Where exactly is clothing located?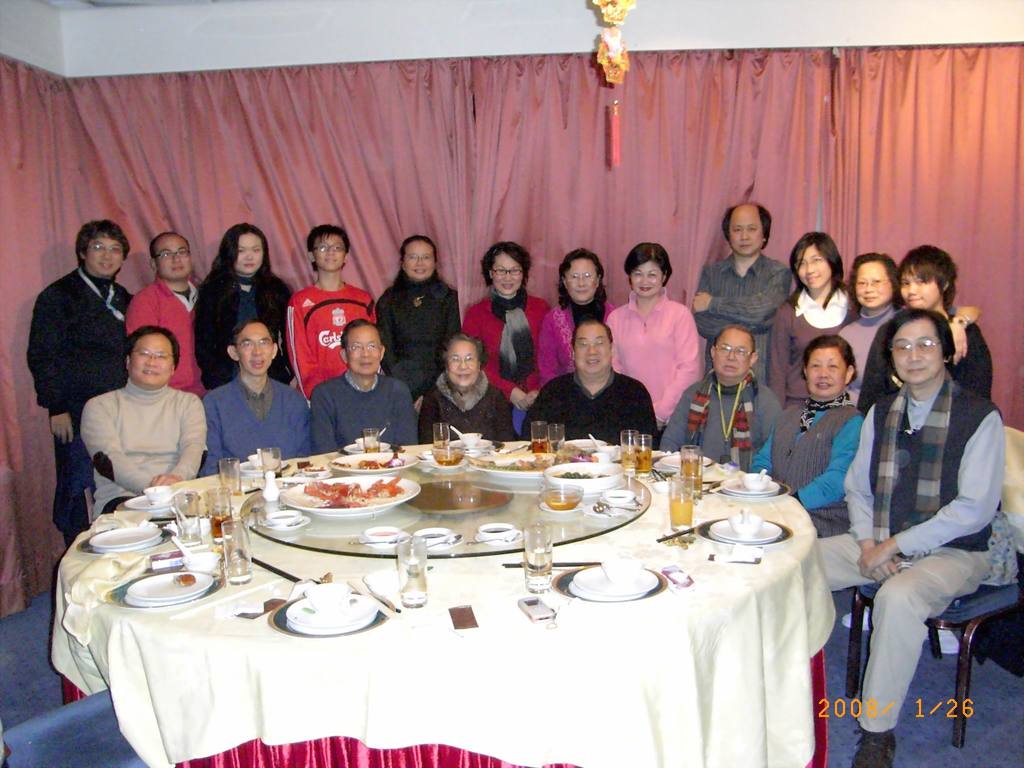
Its bounding box is x1=194, y1=264, x2=294, y2=383.
